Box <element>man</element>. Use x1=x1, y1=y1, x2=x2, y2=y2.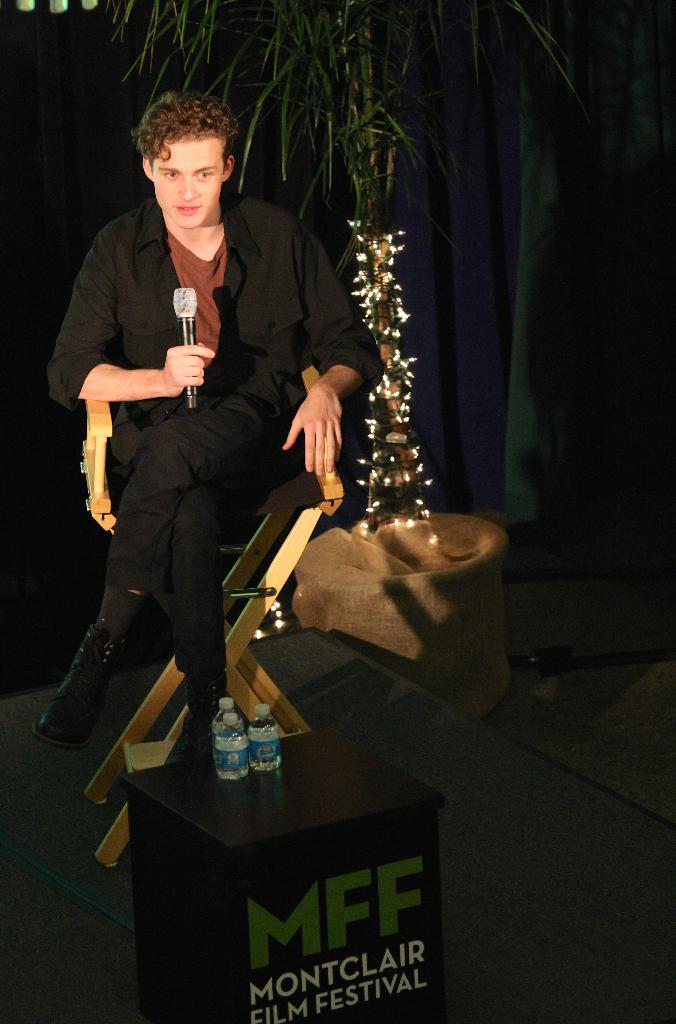
x1=47, y1=93, x2=335, y2=719.
